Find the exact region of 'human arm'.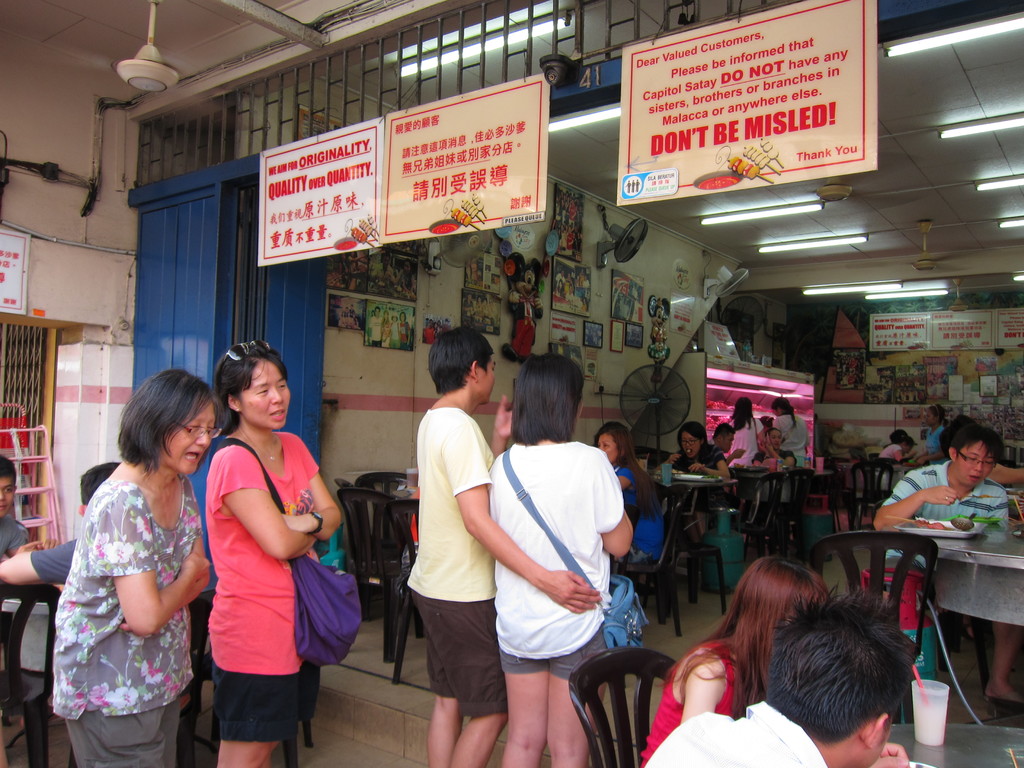
Exact region: {"left": 894, "top": 449, "right": 918, "bottom": 466}.
